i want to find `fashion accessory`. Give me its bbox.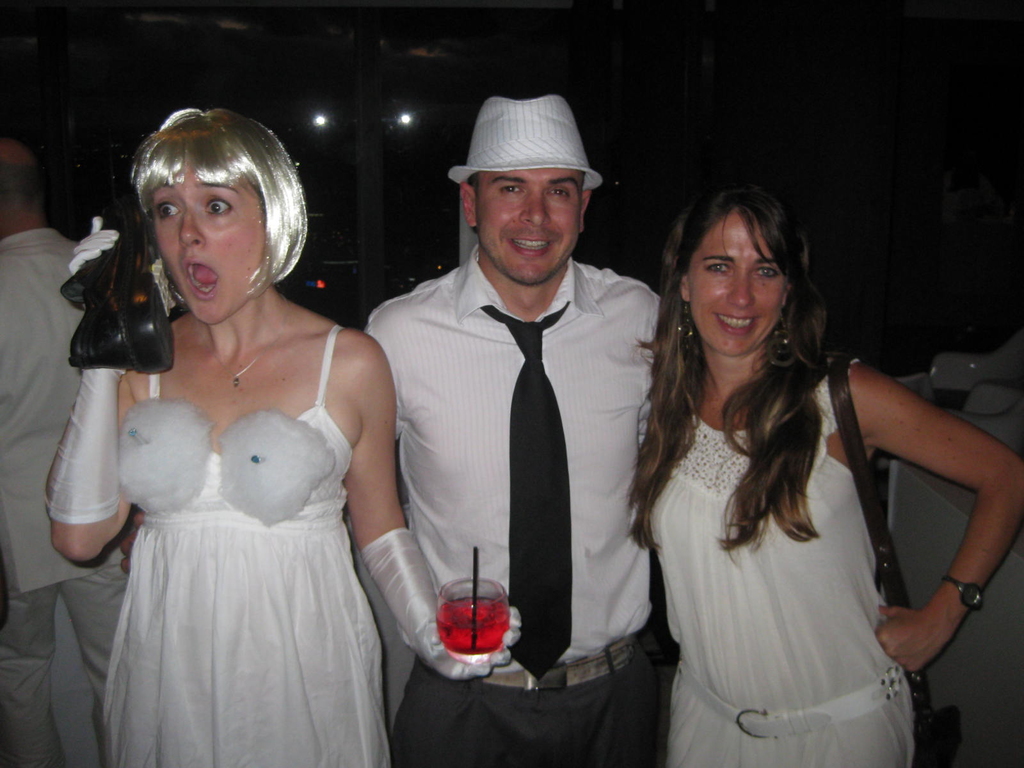
x1=675 y1=307 x2=693 y2=338.
